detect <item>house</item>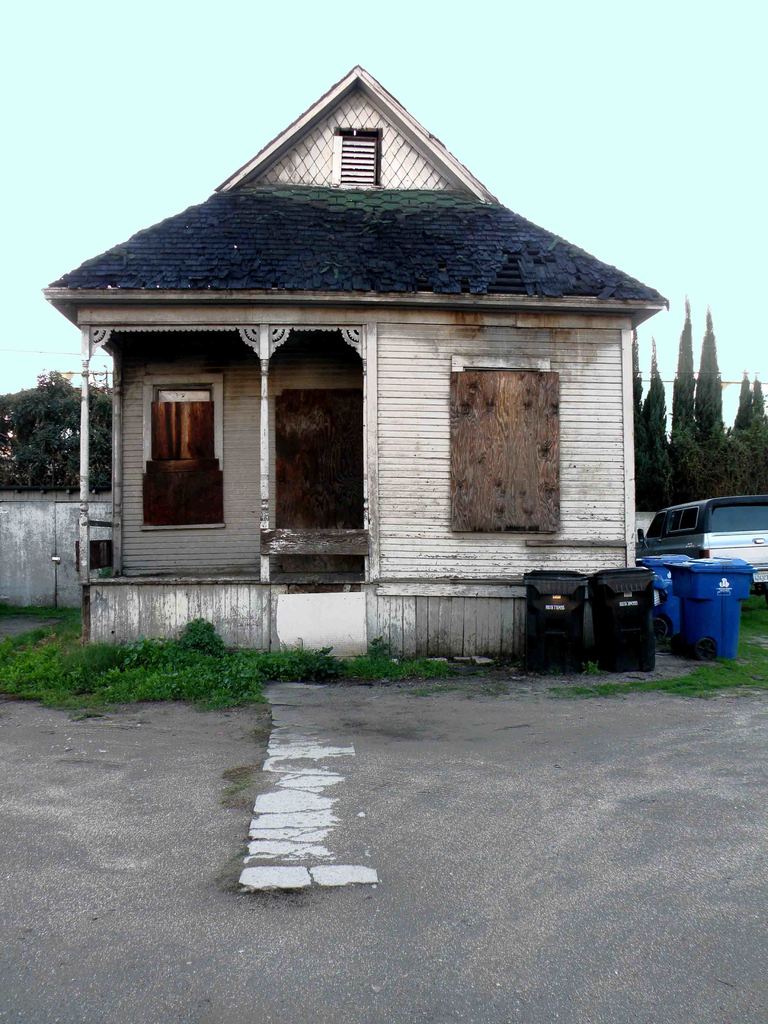
locate(85, 60, 664, 677)
